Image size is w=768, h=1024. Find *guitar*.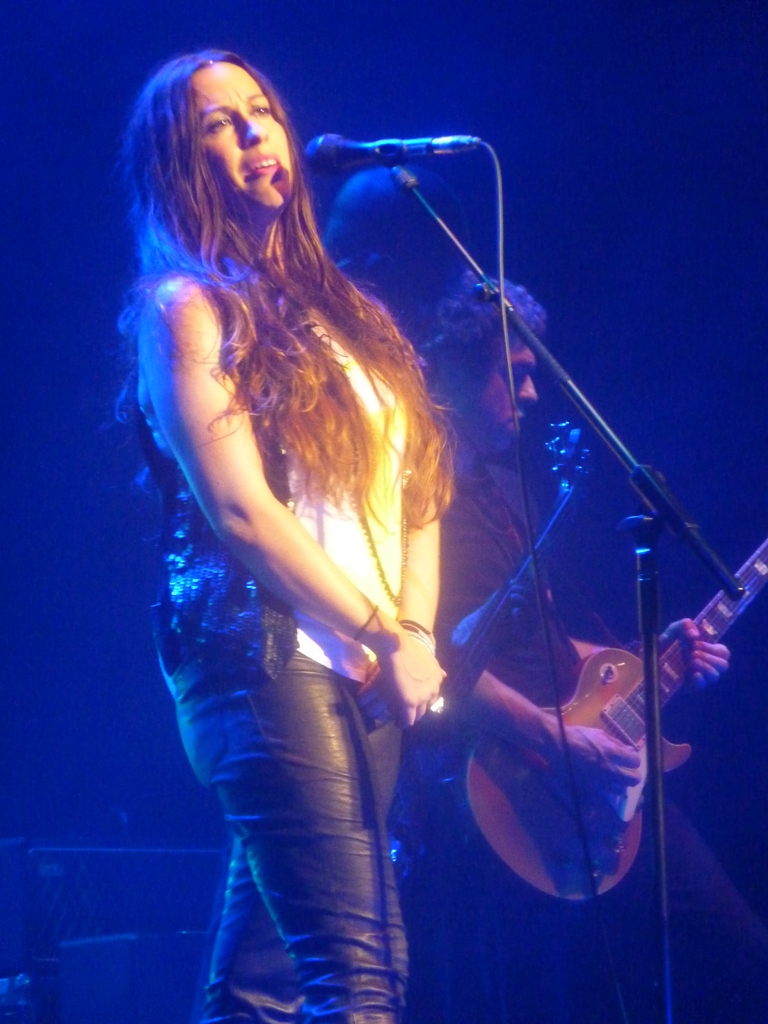
[x1=457, y1=541, x2=767, y2=904].
